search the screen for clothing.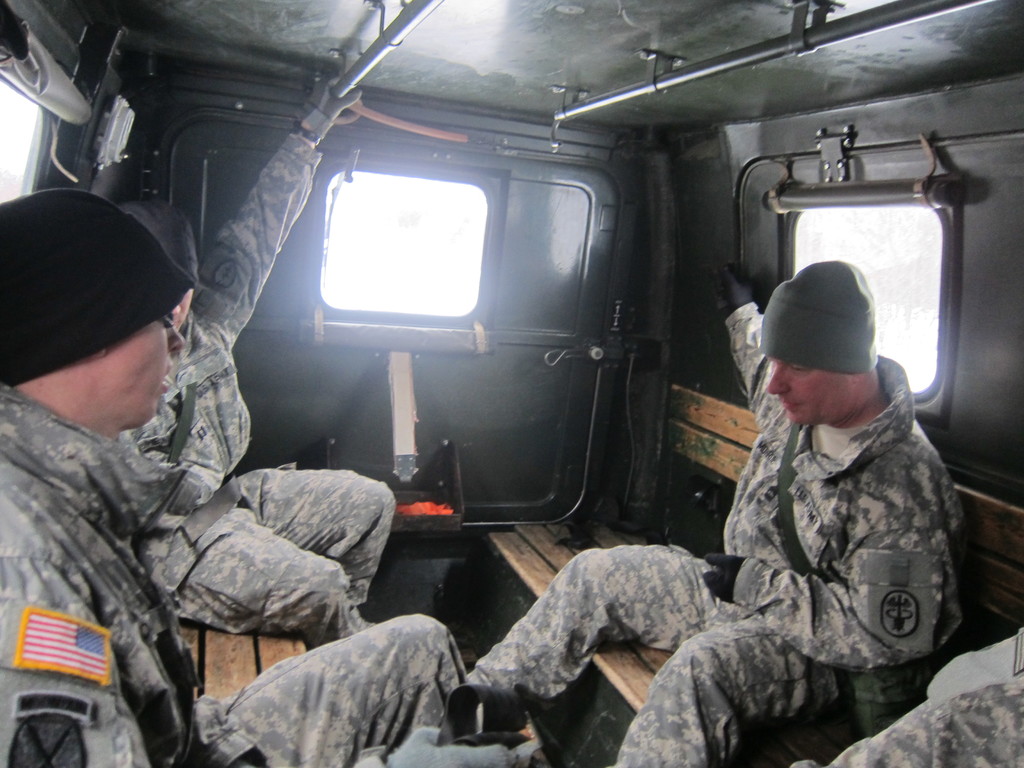
Found at (0, 385, 477, 767).
